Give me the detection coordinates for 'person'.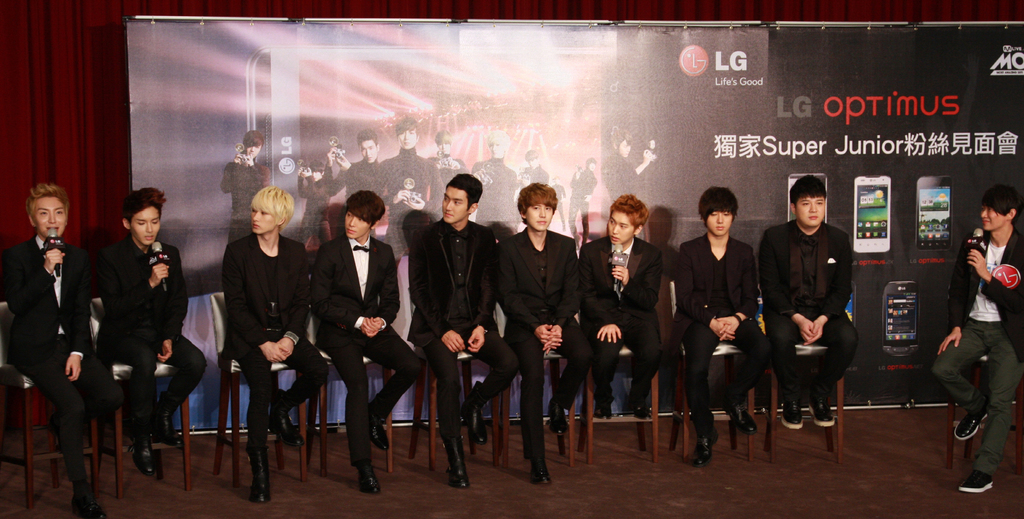
bbox=(98, 186, 208, 474).
